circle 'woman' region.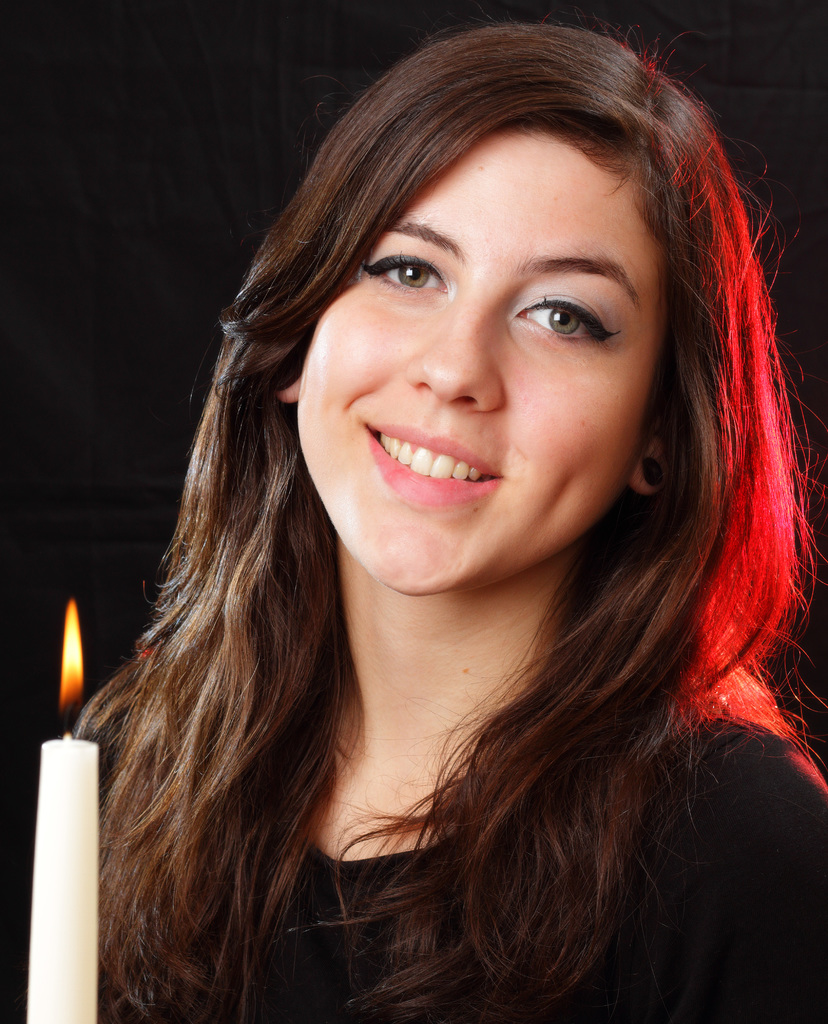
Region: 26:20:827:1023.
